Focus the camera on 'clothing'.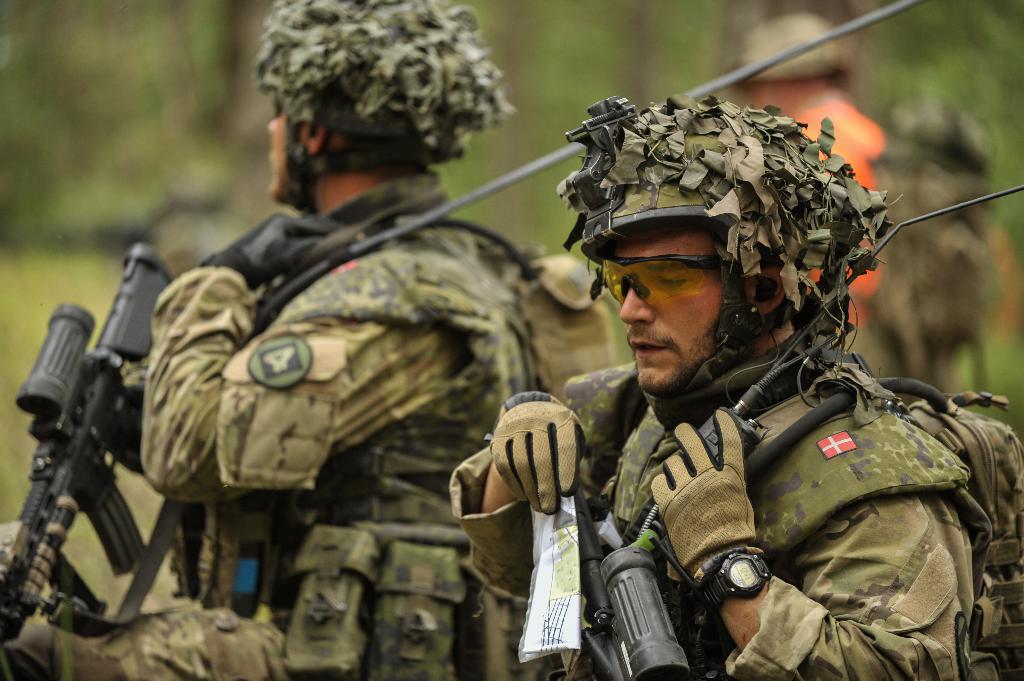
Focus region: locate(0, 192, 538, 680).
